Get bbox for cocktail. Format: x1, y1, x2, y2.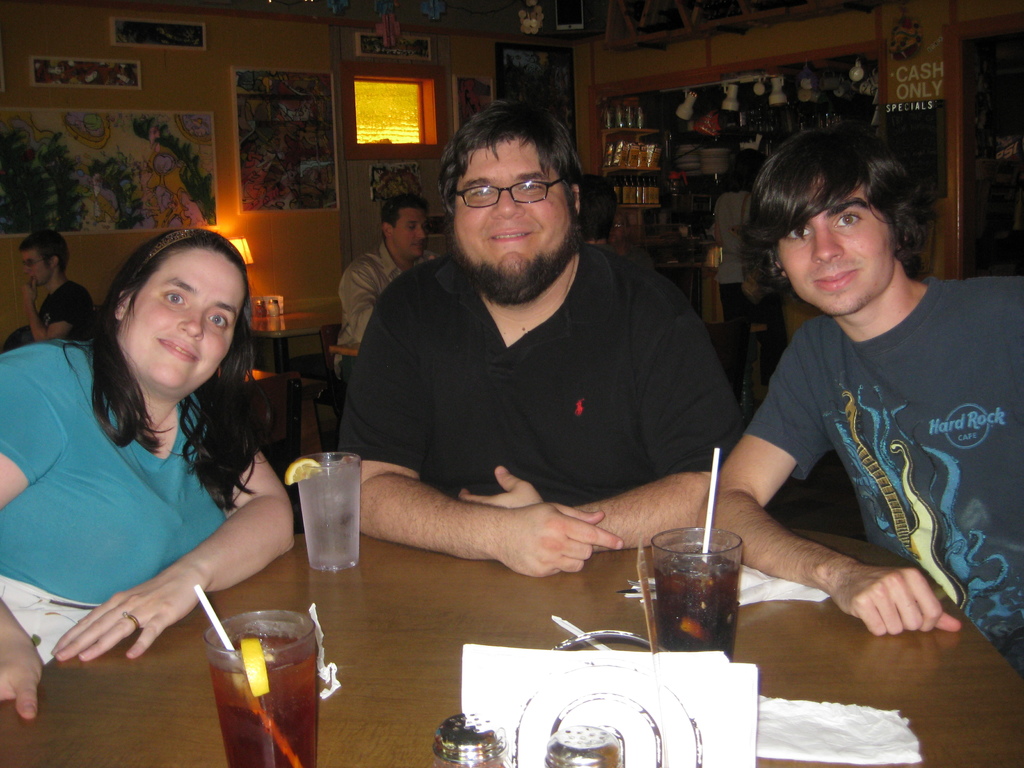
651, 524, 745, 663.
